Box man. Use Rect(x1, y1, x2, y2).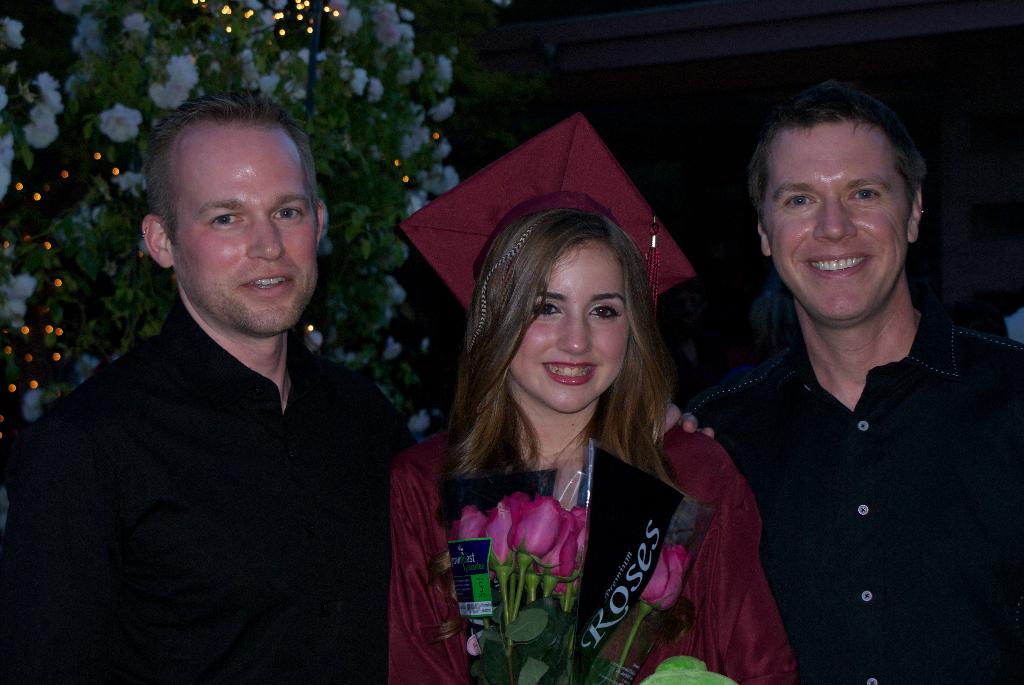
Rect(29, 88, 431, 676).
